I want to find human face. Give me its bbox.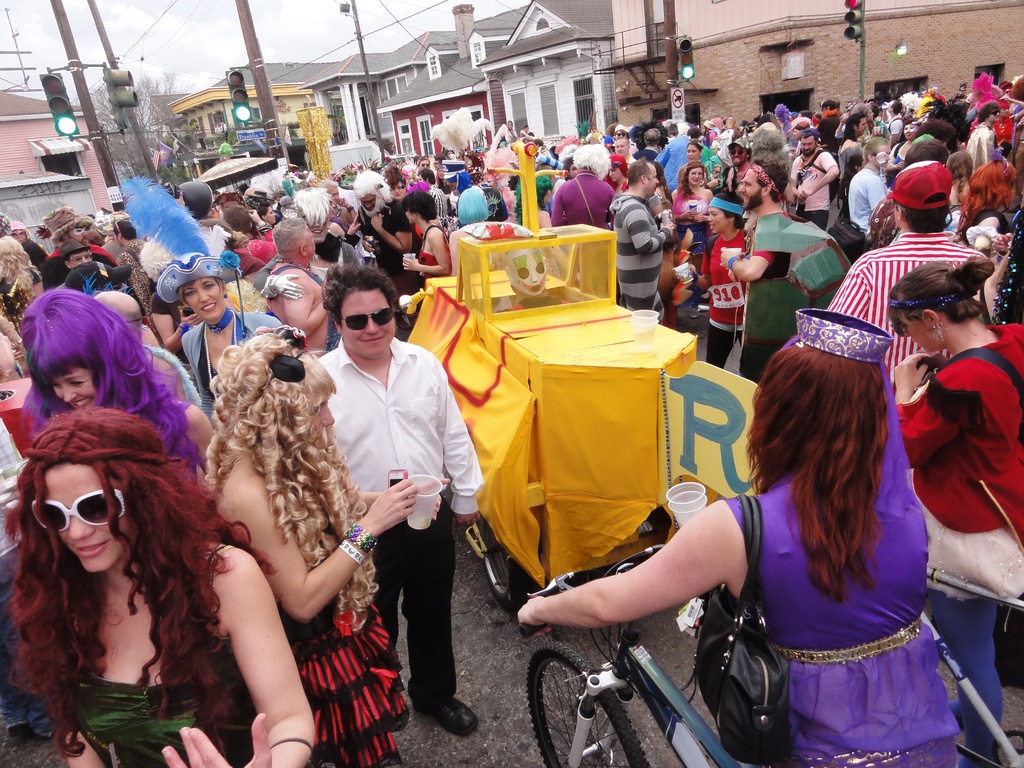
[903, 124, 922, 143].
